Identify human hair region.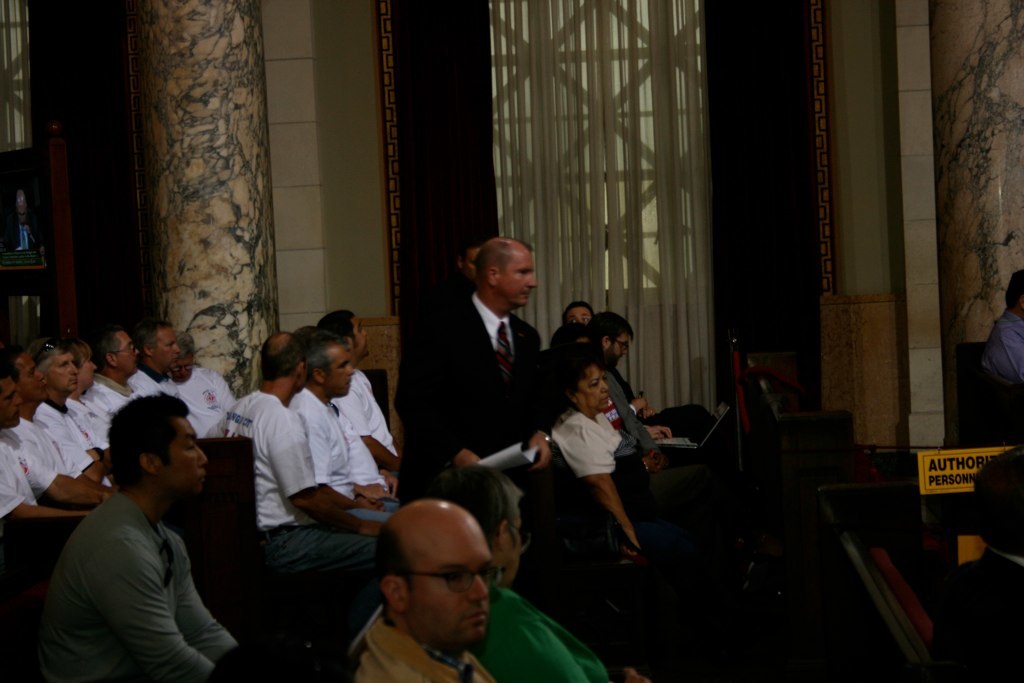
Region: BBox(23, 332, 68, 369).
